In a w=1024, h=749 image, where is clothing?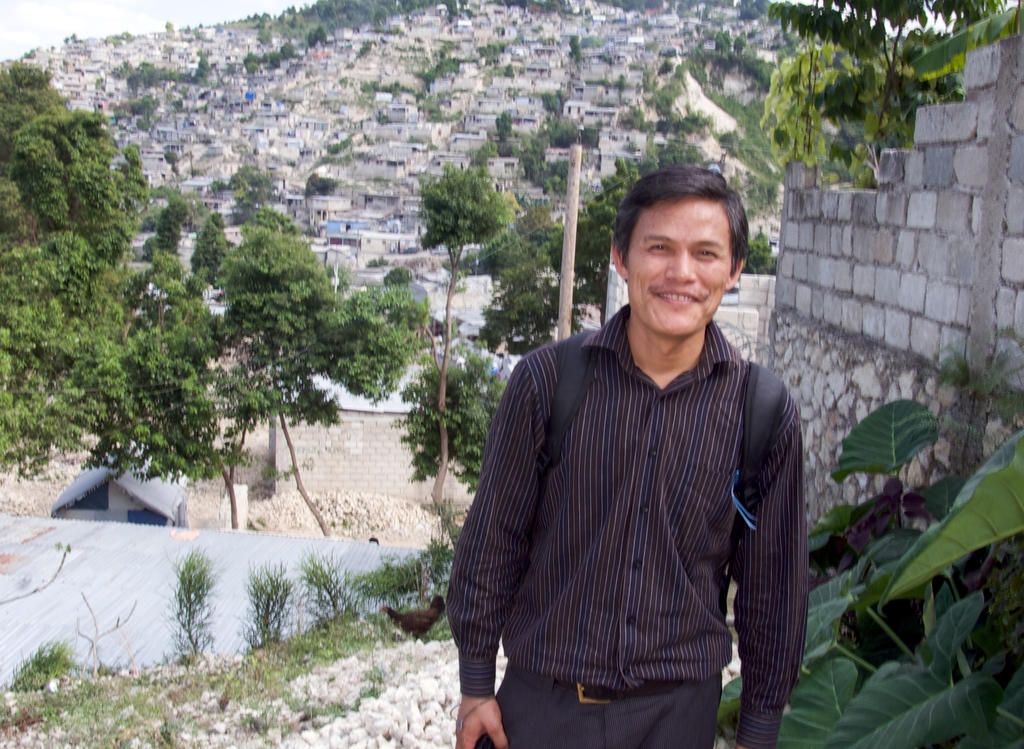
BBox(439, 301, 809, 748).
